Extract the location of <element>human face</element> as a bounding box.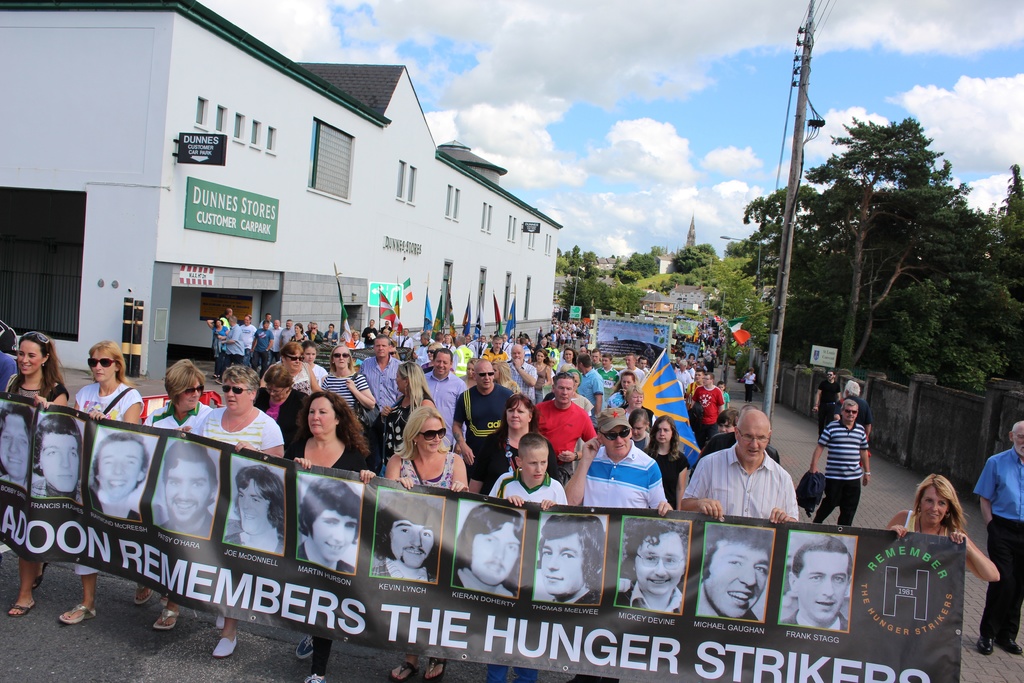
<bbox>541, 532, 581, 595</bbox>.
